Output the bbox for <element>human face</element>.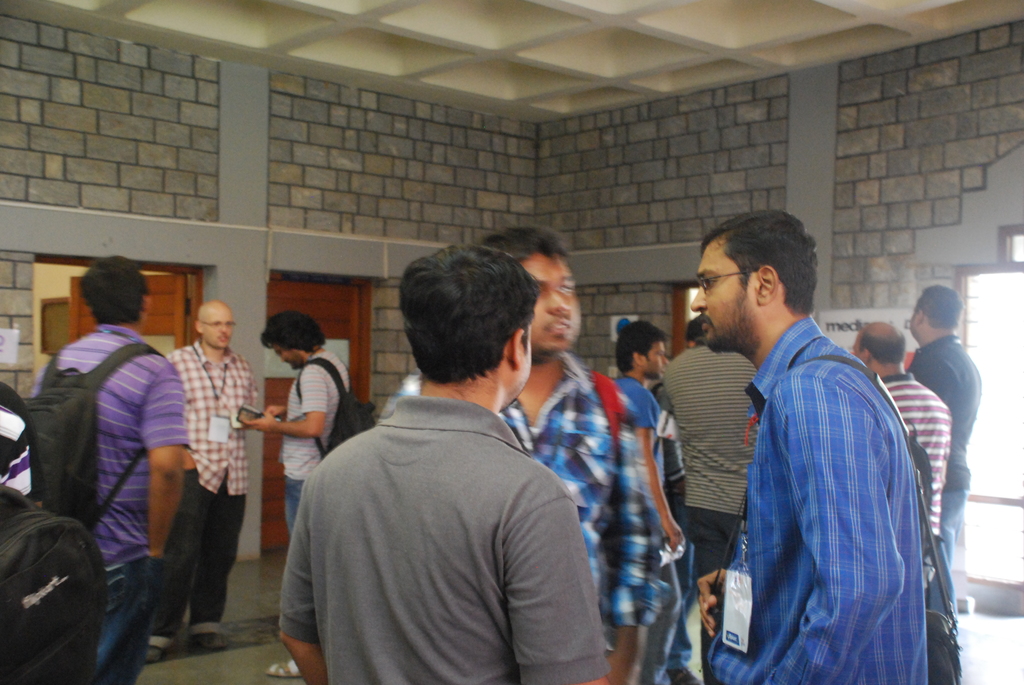
Rect(273, 347, 296, 368).
